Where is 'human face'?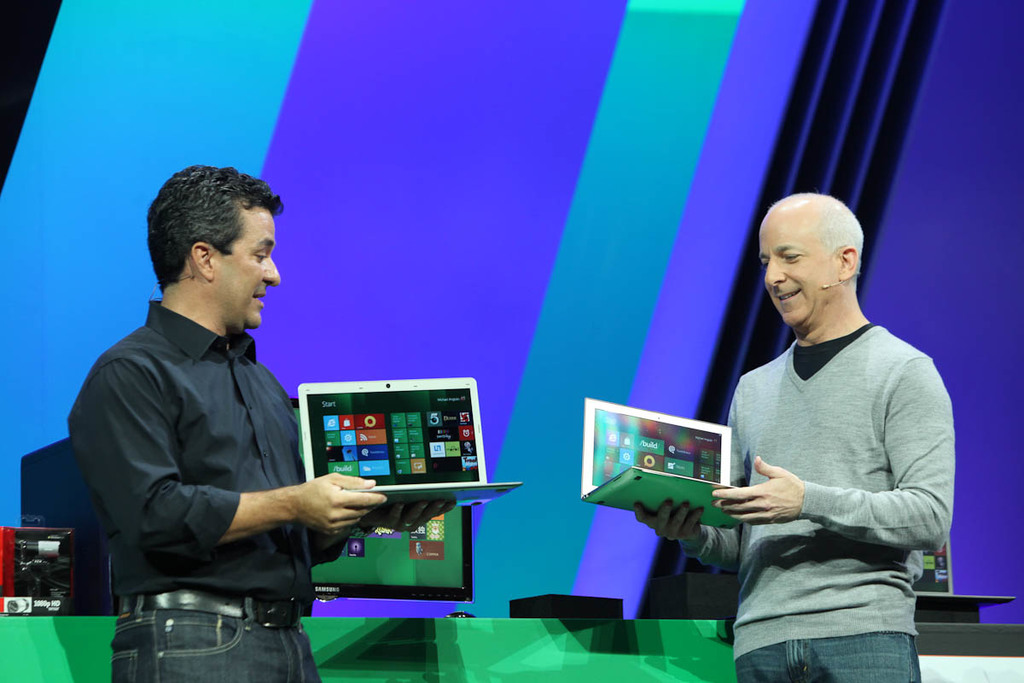
[758,215,846,332].
